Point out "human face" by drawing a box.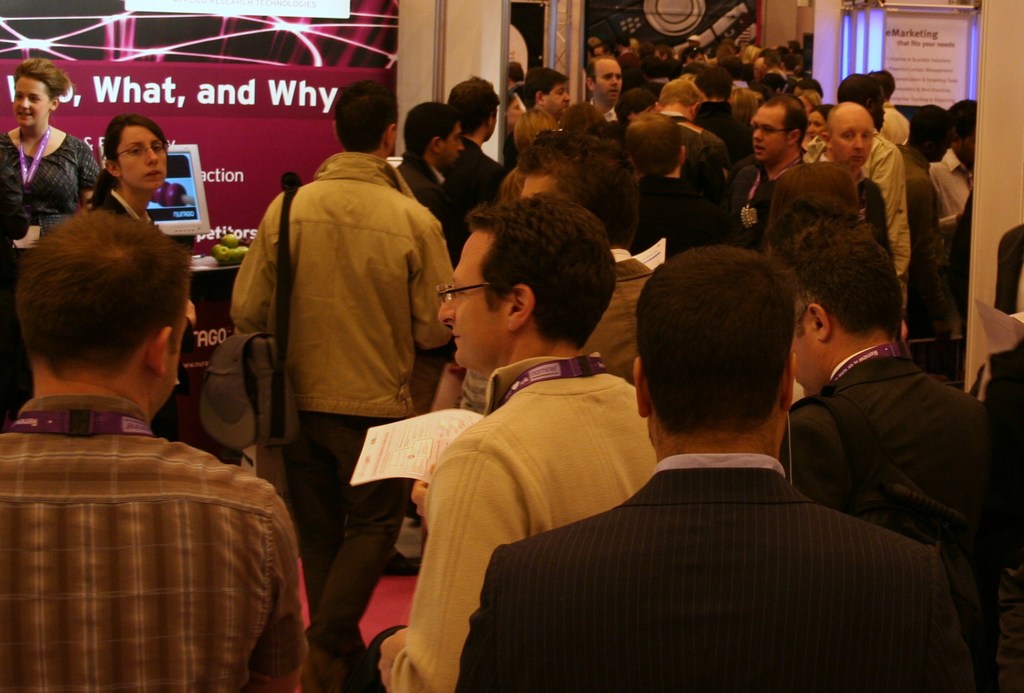
[438,229,500,369].
